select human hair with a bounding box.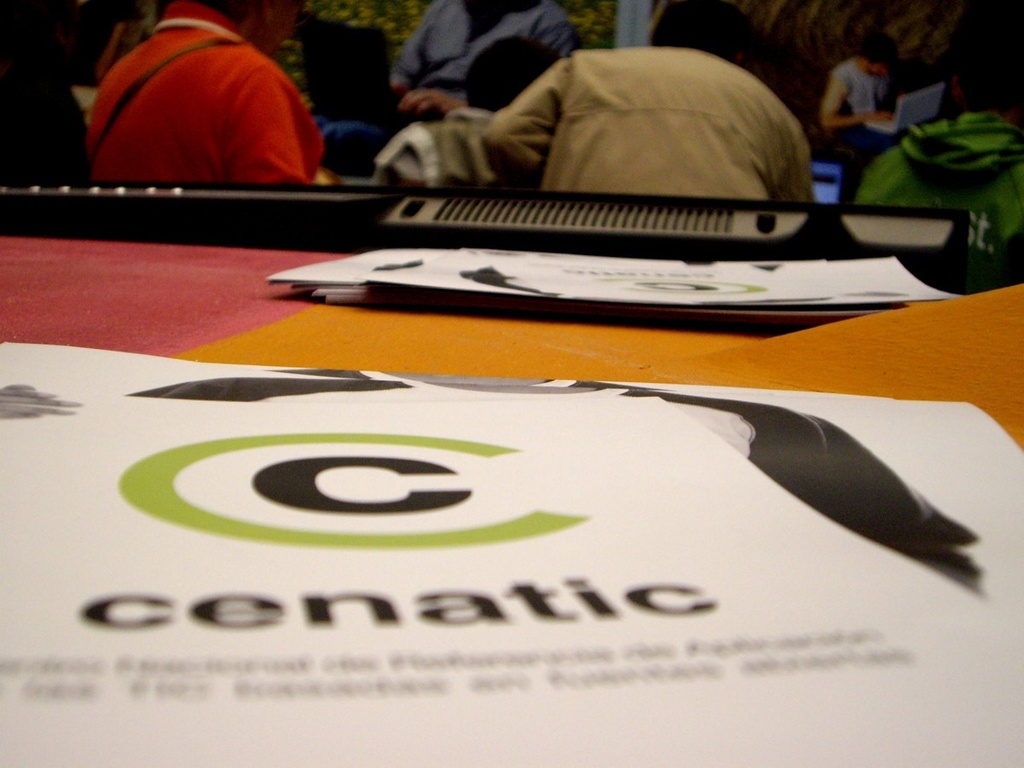
region(647, 0, 763, 69).
